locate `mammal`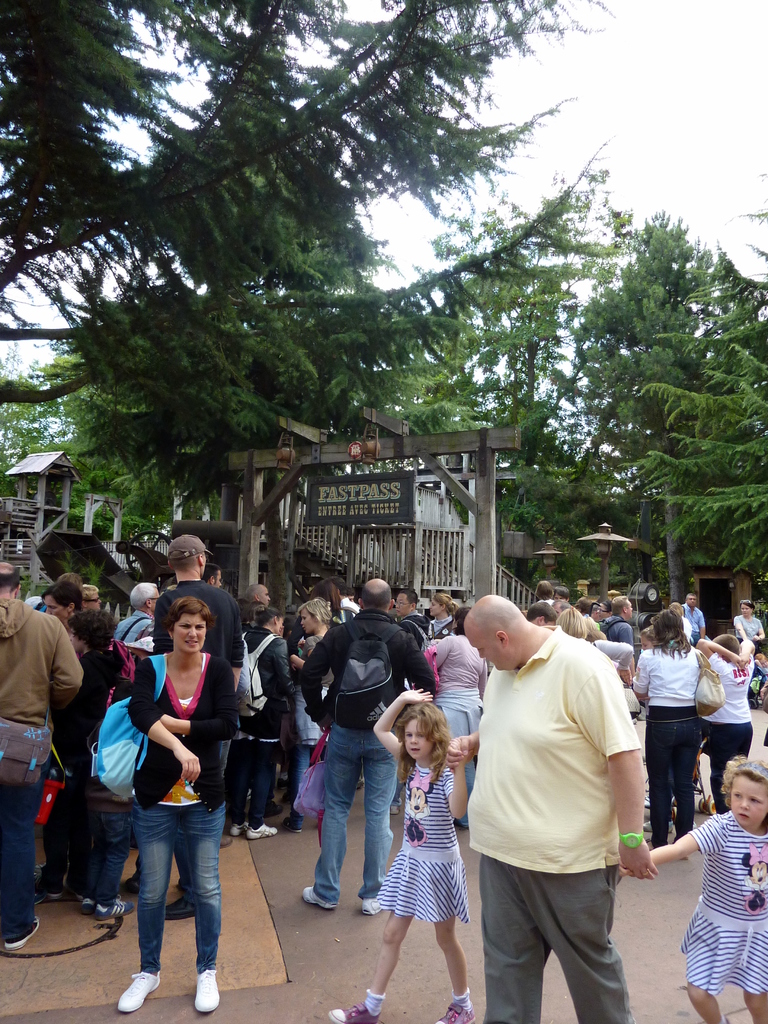
bbox=[76, 607, 131, 918]
